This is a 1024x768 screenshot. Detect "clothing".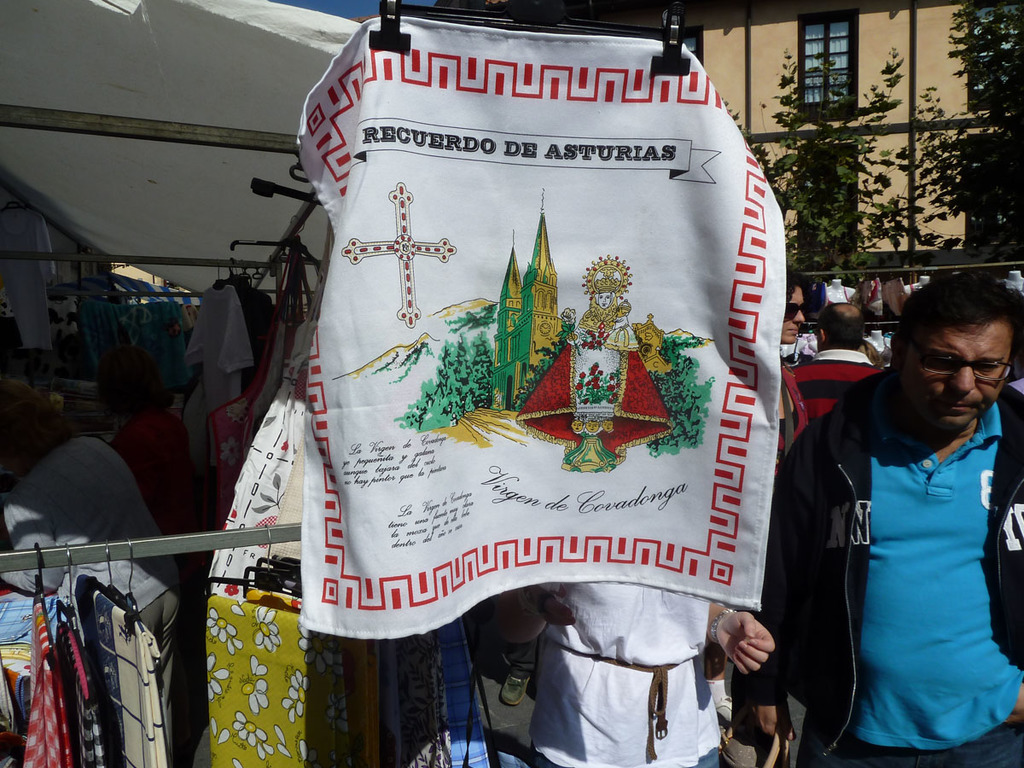
box=[63, 625, 108, 767].
